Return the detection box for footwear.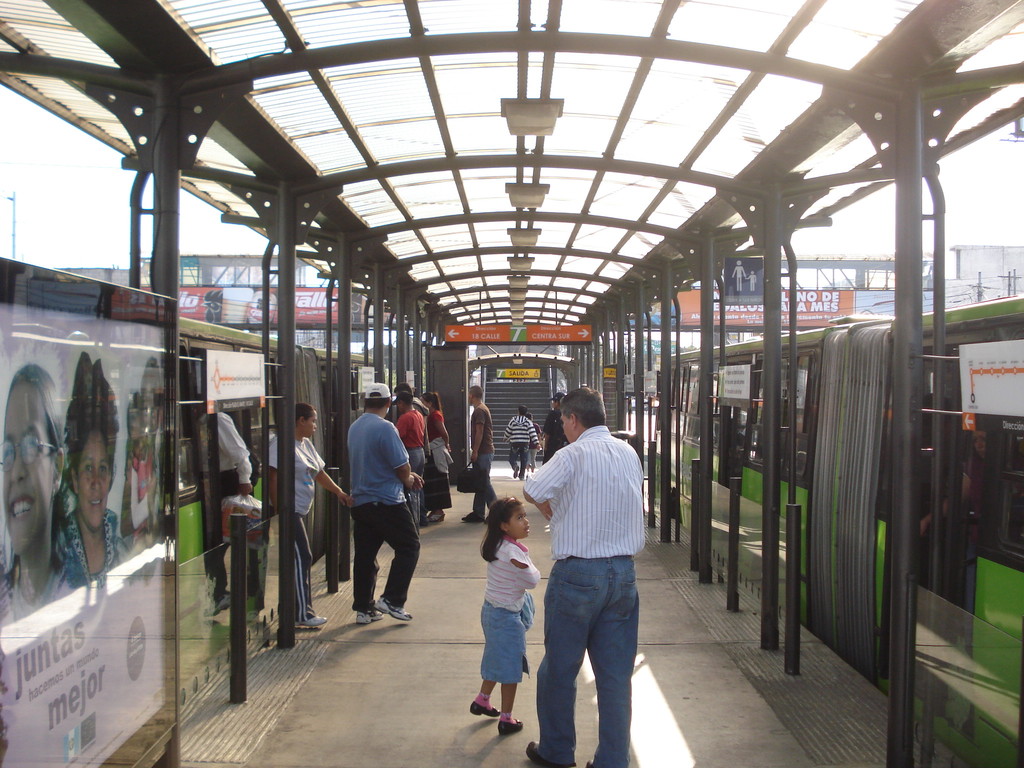
BBox(374, 598, 414, 622).
